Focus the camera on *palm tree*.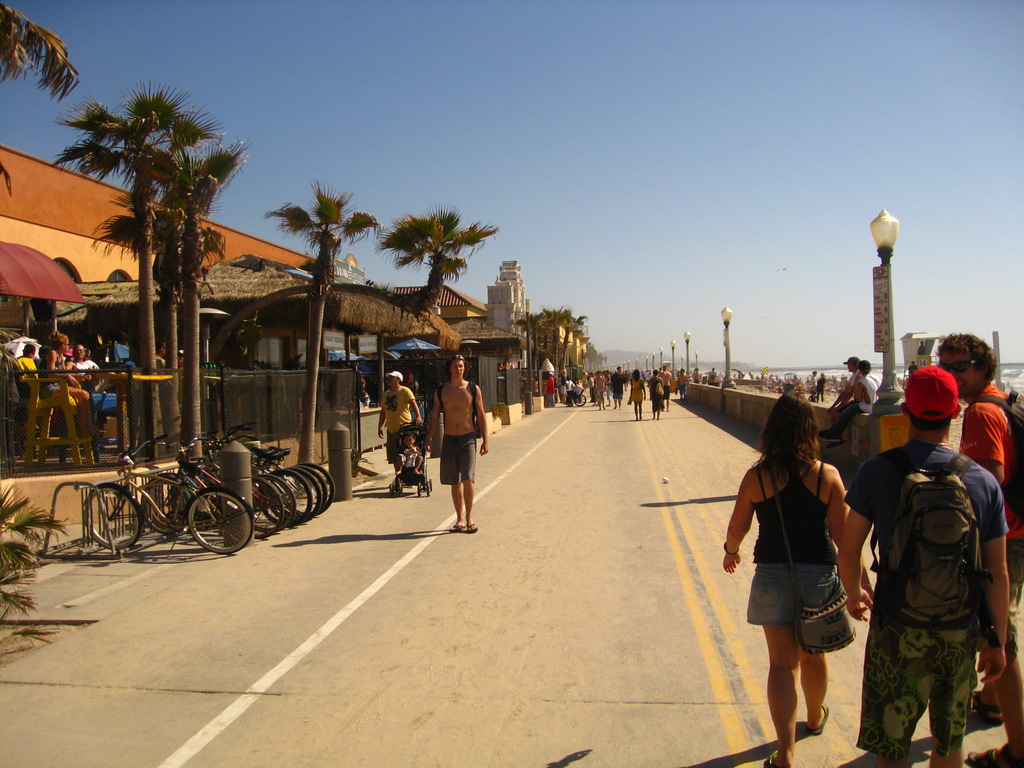
Focus region: box(281, 186, 380, 472).
